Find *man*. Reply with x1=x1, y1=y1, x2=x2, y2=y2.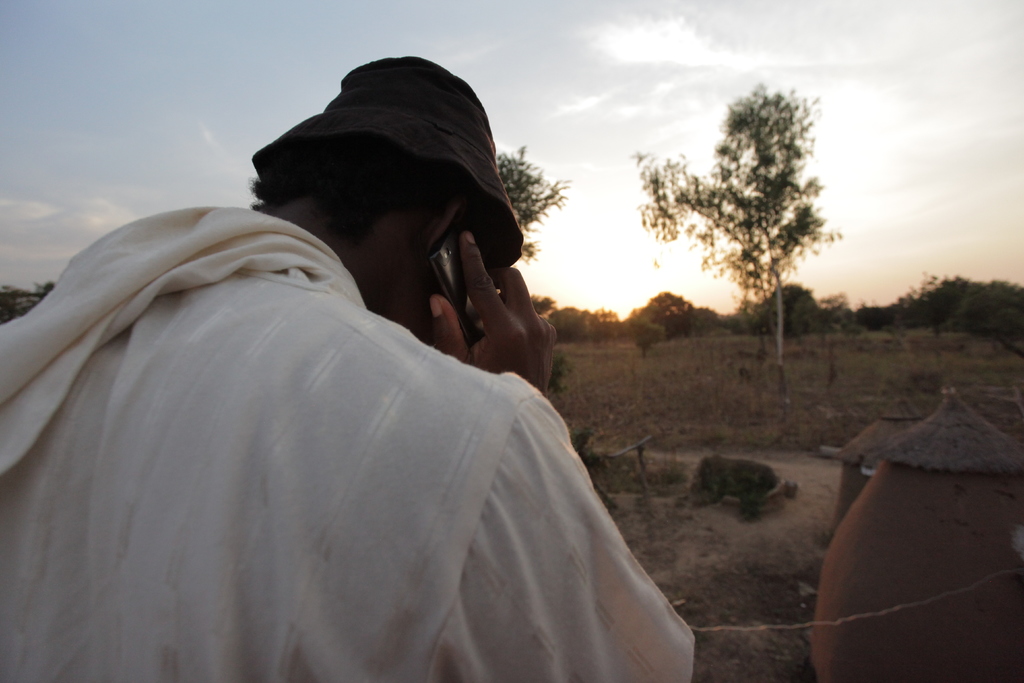
x1=36, y1=67, x2=715, y2=664.
